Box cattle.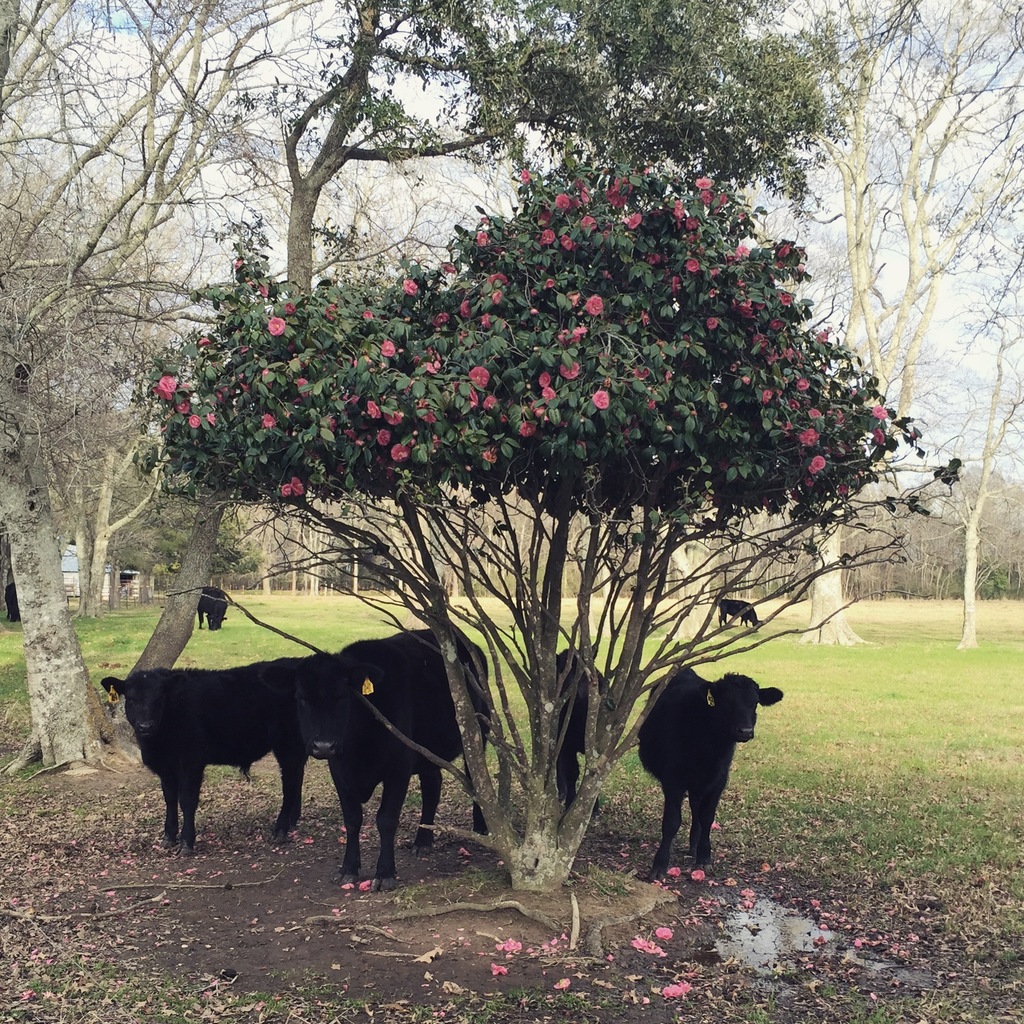
region(719, 597, 760, 630).
